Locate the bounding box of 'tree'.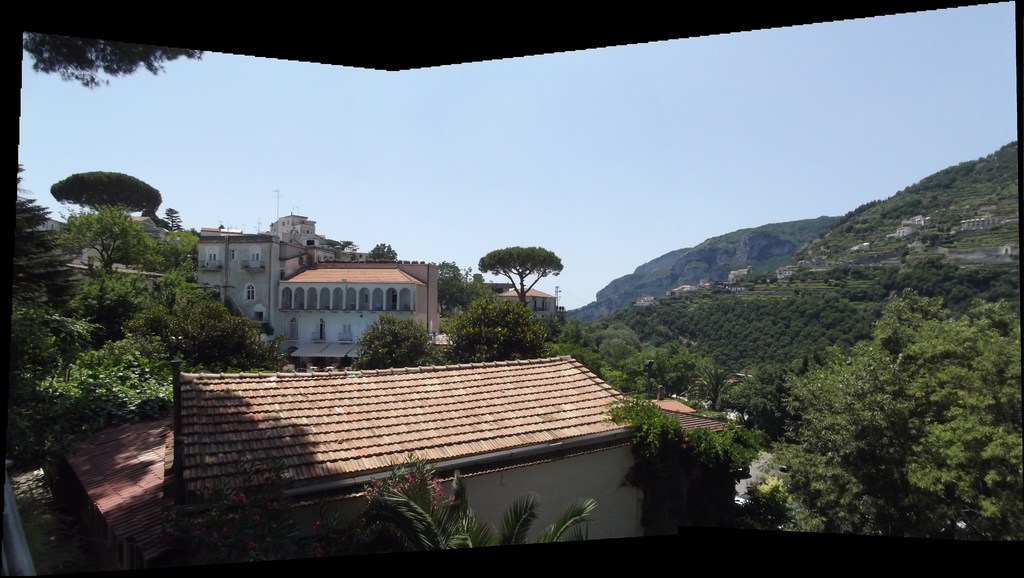
Bounding box: 586/321/645/357.
